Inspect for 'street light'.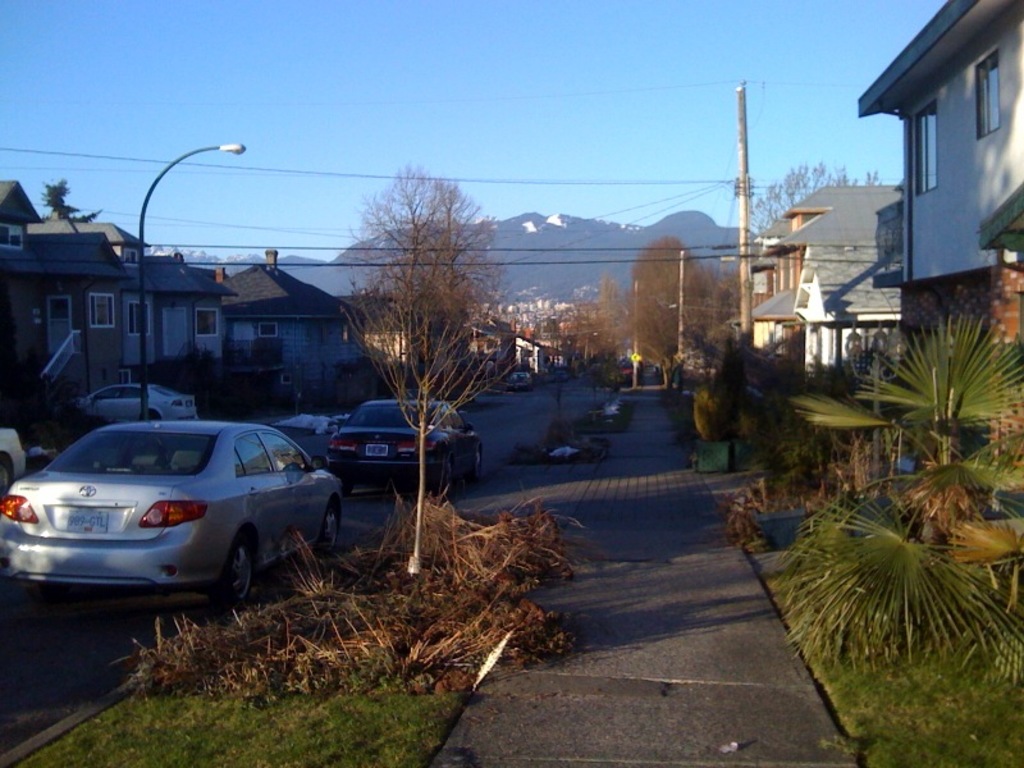
Inspection: x1=140, y1=140, x2=246, y2=421.
